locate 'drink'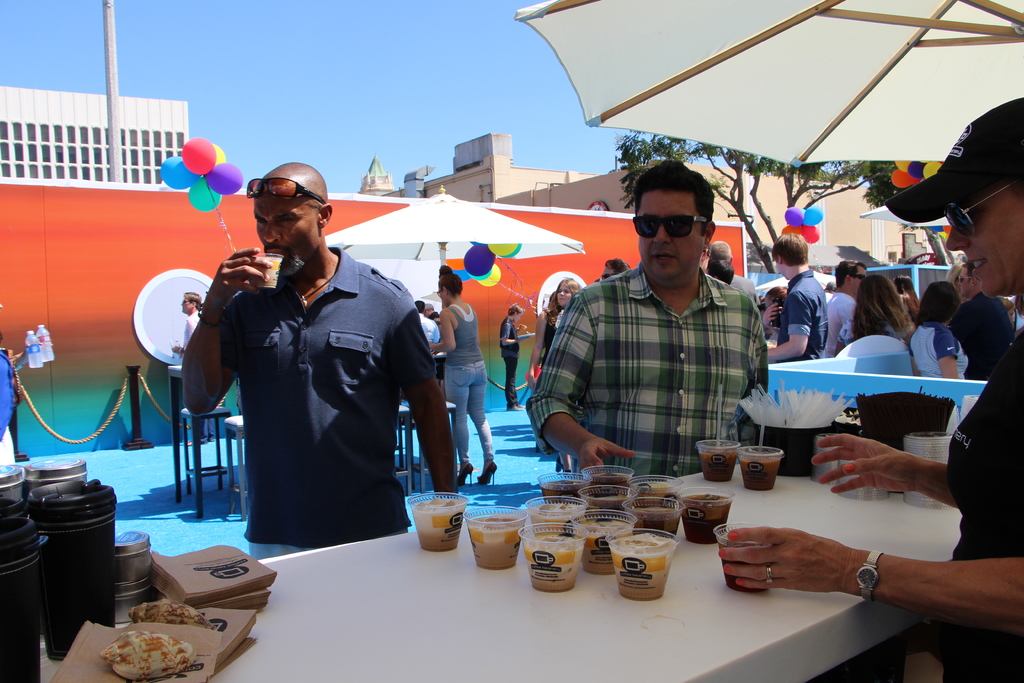
l=574, t=514, r=629, b=575
